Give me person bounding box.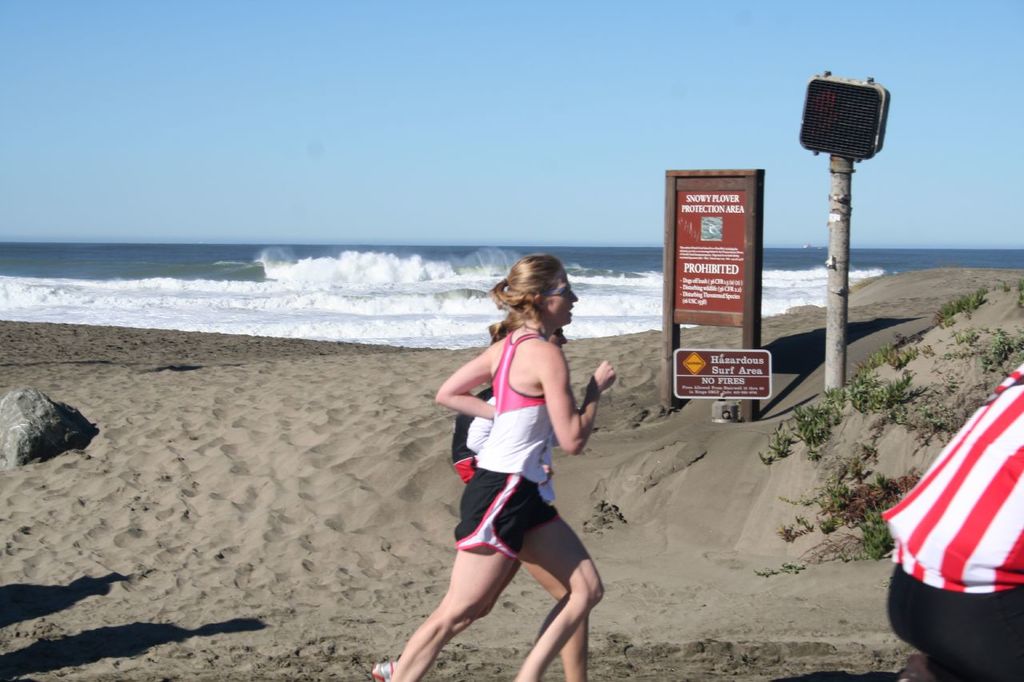
{"left": 458, "top": 312, "right": 586, "bottom": 681}.
